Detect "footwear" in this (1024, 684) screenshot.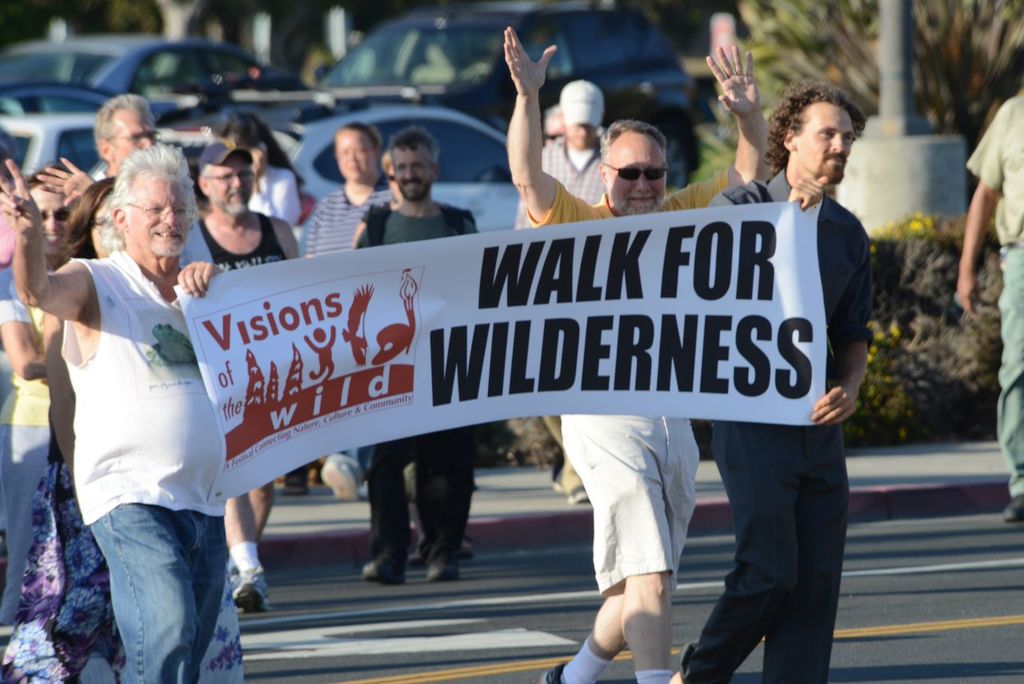
Detection: <region>460, 530, 476, 562</region>.
